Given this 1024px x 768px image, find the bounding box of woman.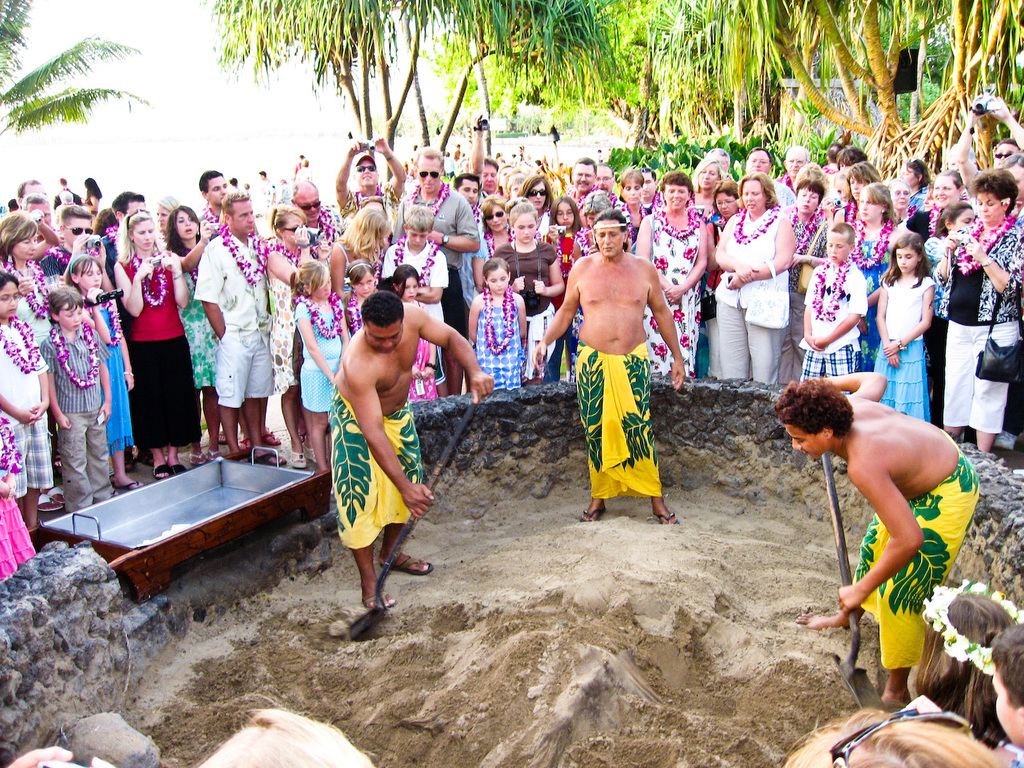
box=[634, 168, 710, 379].
